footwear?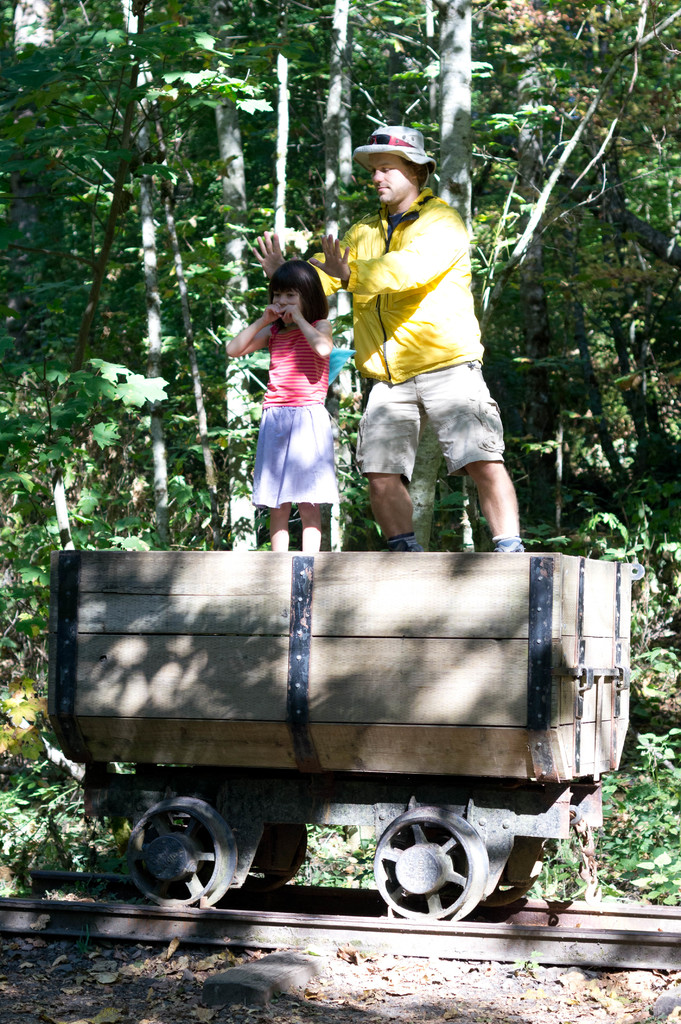
bbox=[490, 530, 527, 552]
